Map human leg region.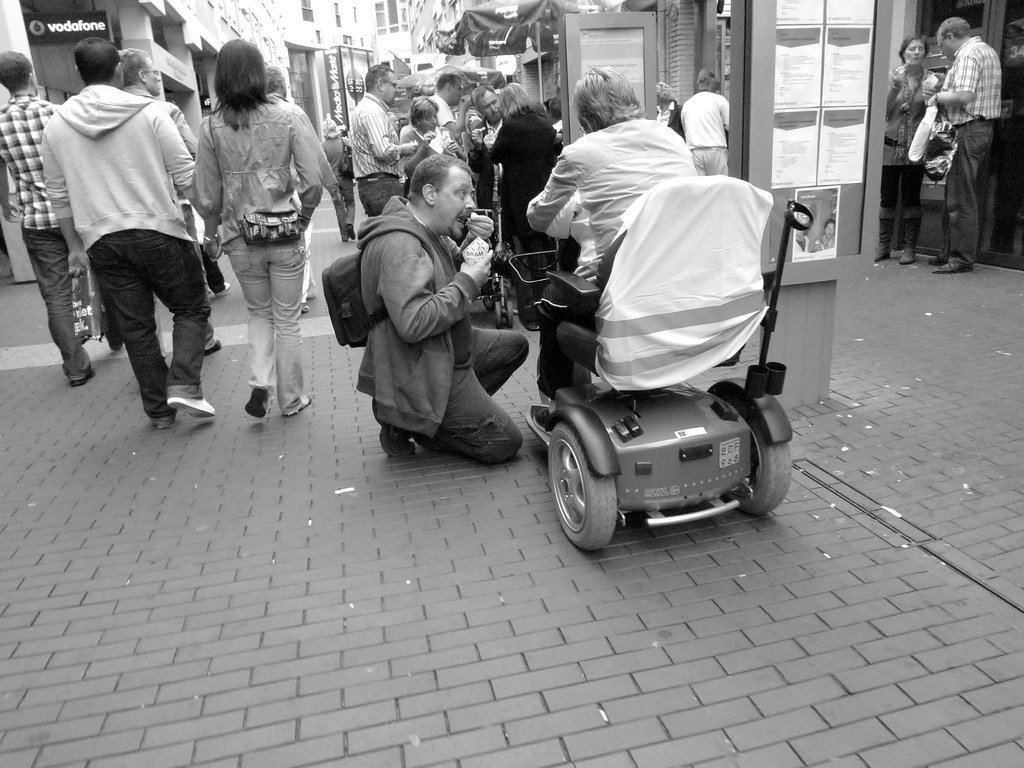
Mapped to x1=372 y1=365 x2=522 y2=471.
